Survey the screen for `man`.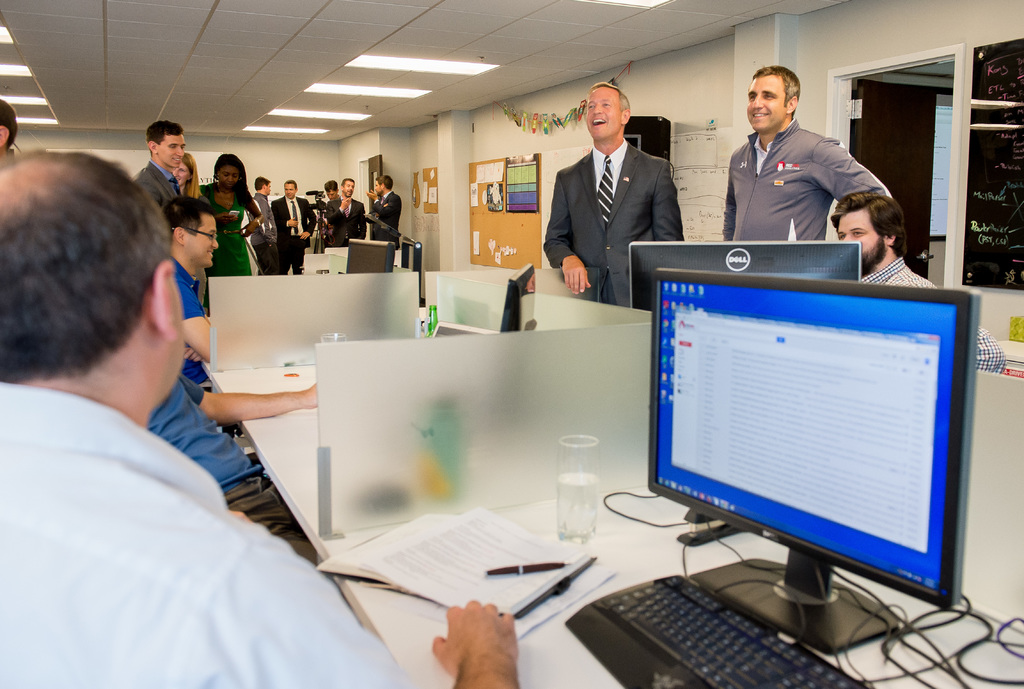
Survey found: select_region(140, 113, 186, 220).
